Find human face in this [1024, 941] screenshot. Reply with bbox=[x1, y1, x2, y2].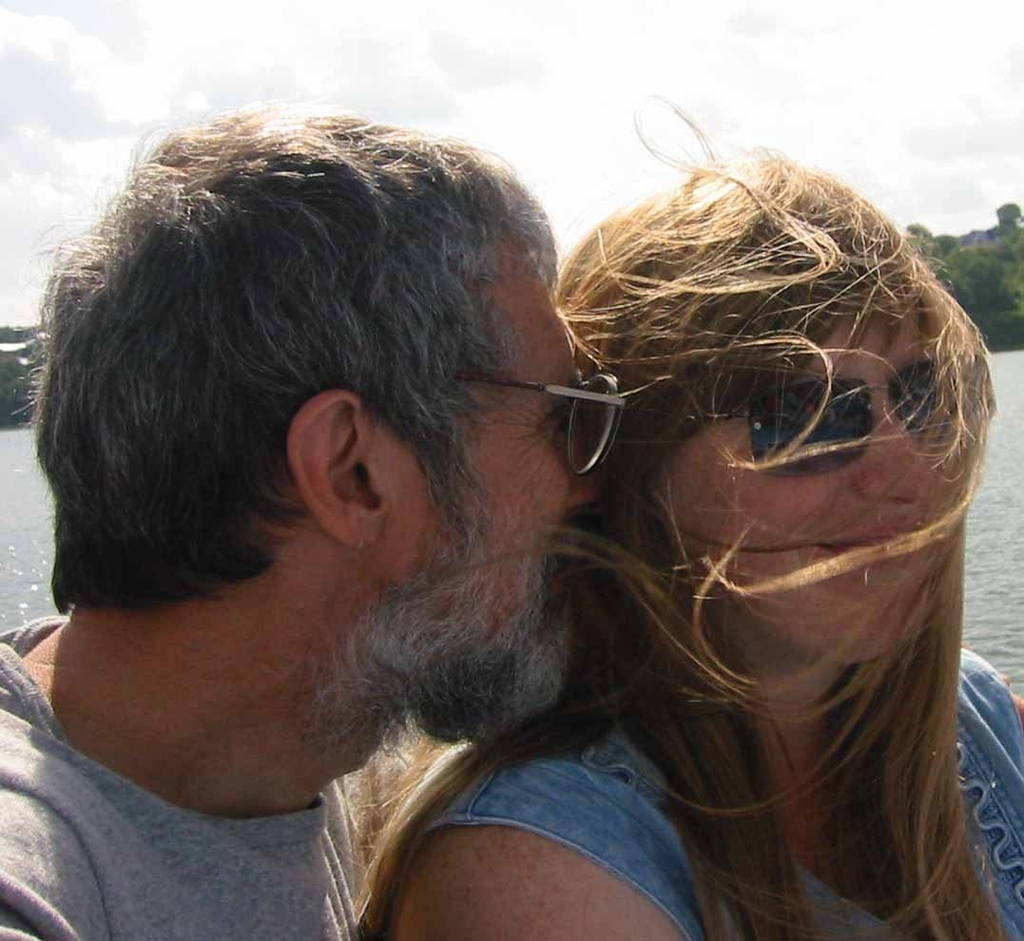
bbox=[647, 309, 955, 664].
